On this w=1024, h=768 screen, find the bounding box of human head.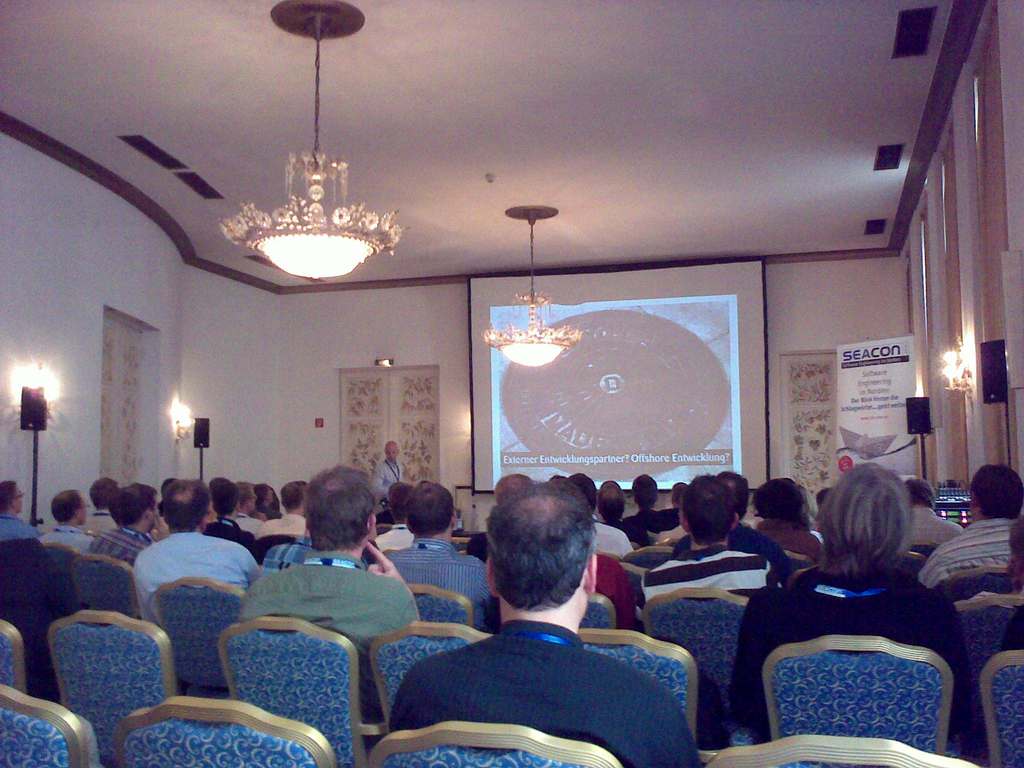
Bounding box: box(820, 473, 935, 611).
